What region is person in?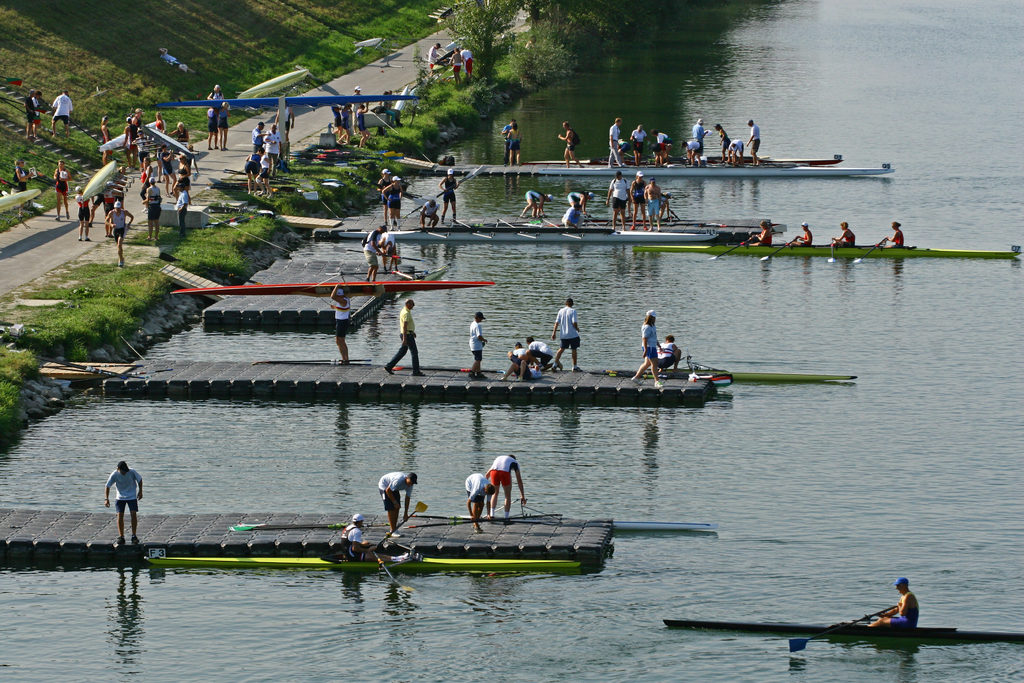
locate(499, 356, 548, 383).
